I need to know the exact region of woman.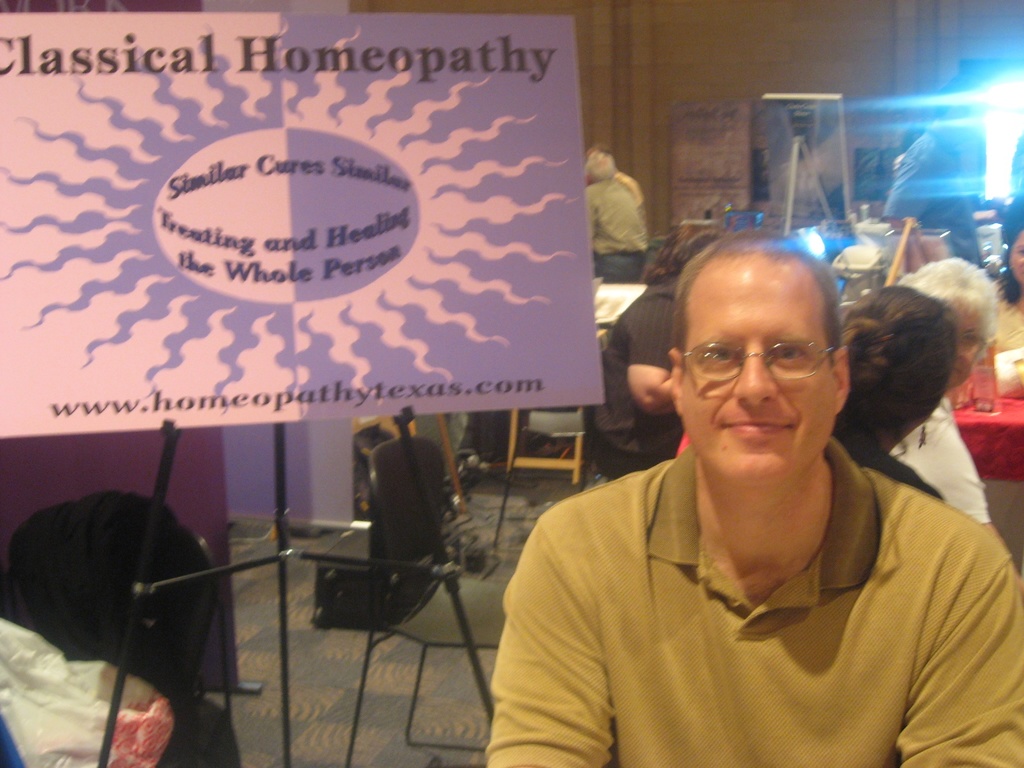
Region: (x1=990, y1=215, x2=1023, y2=351).
